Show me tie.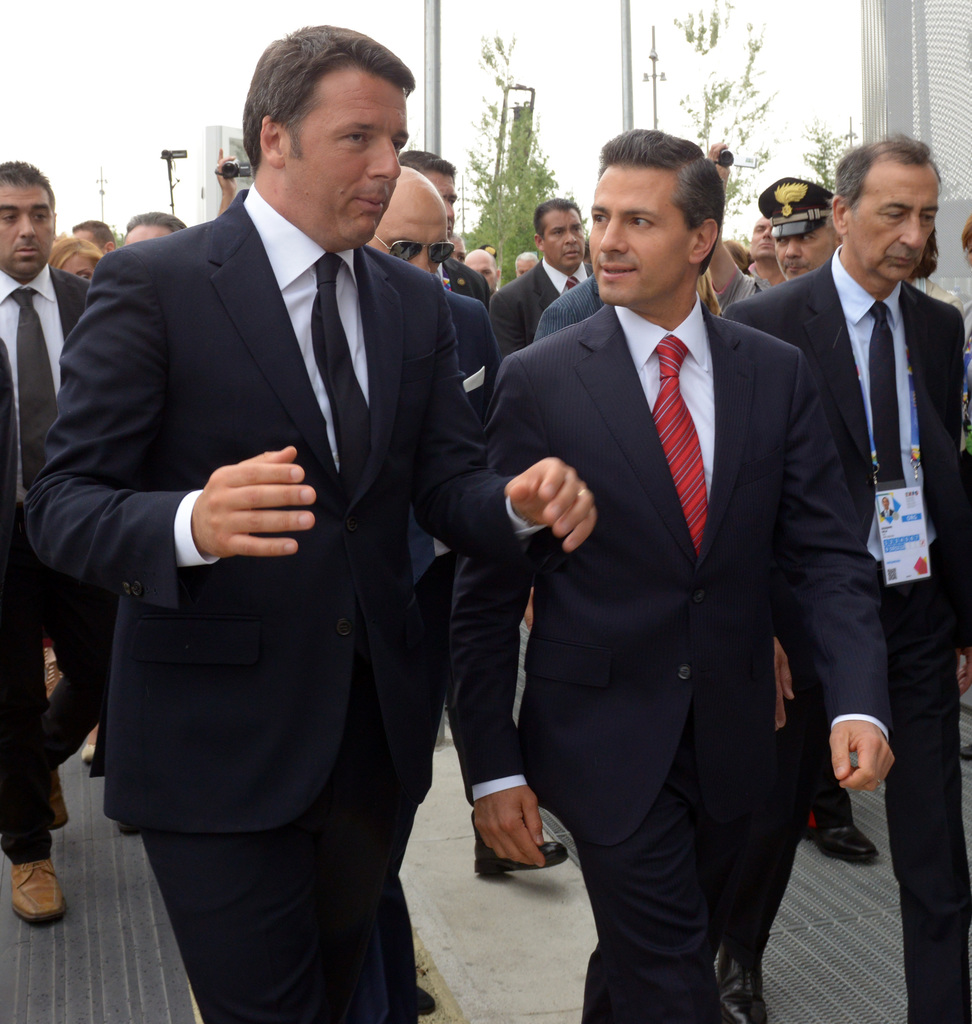
tie is here: crop(649, 336, 707, 554).
